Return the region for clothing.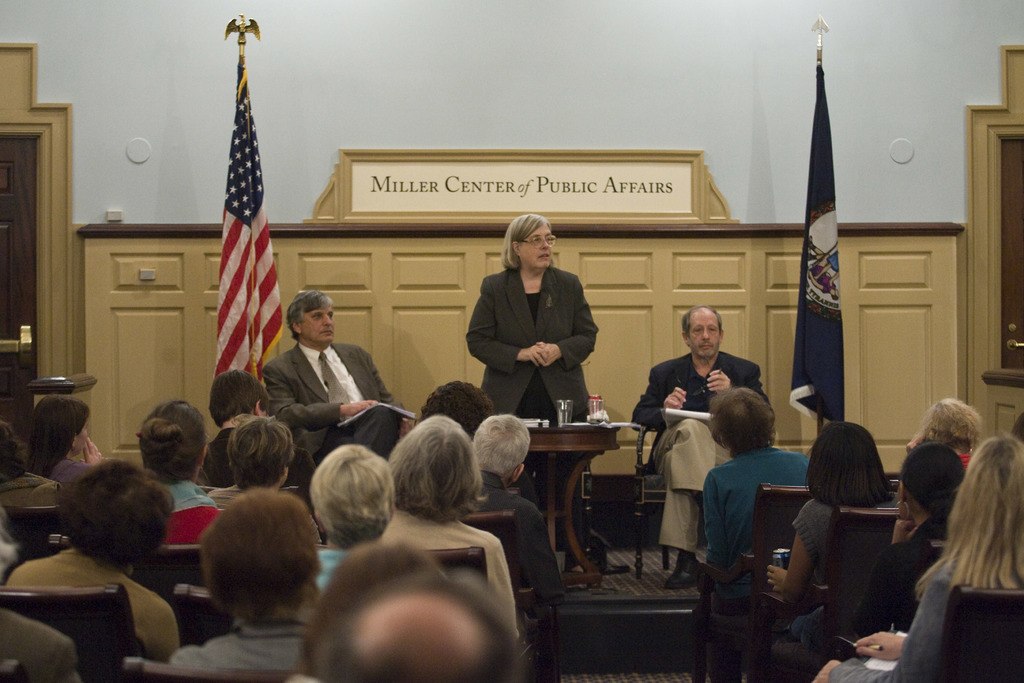
rect(479, 470, 560, 589).
